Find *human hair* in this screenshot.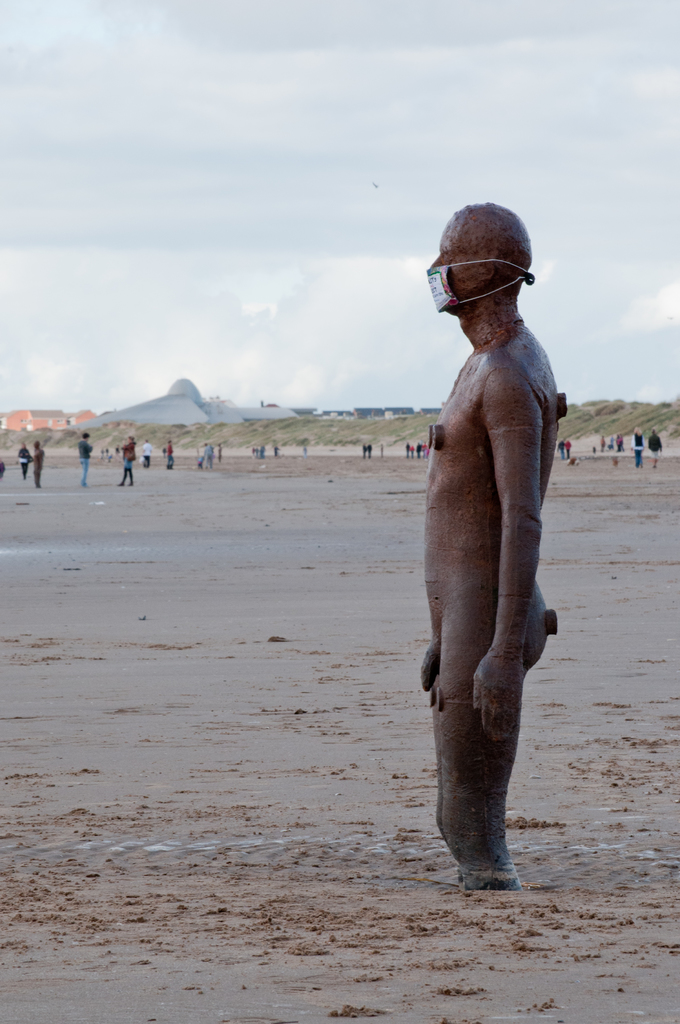
The bounding box for *human hair* is x1=637 y1=427 x2=642 y2=434.
